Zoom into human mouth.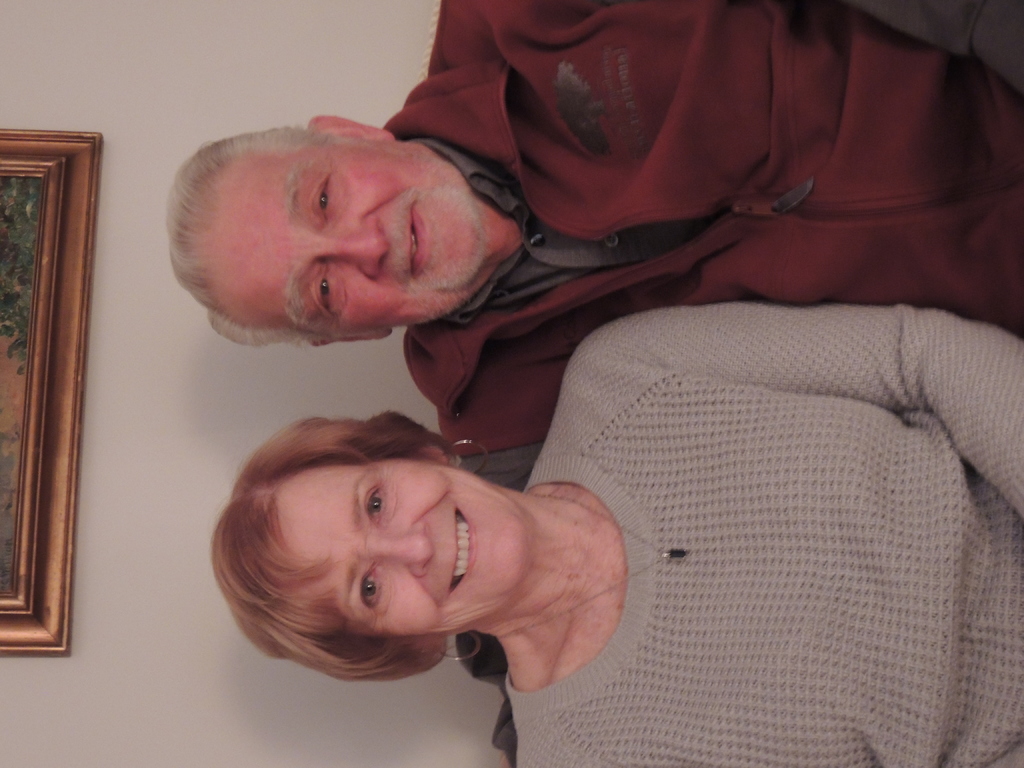
Zoom target: <box>444,505,485,605</box>.
